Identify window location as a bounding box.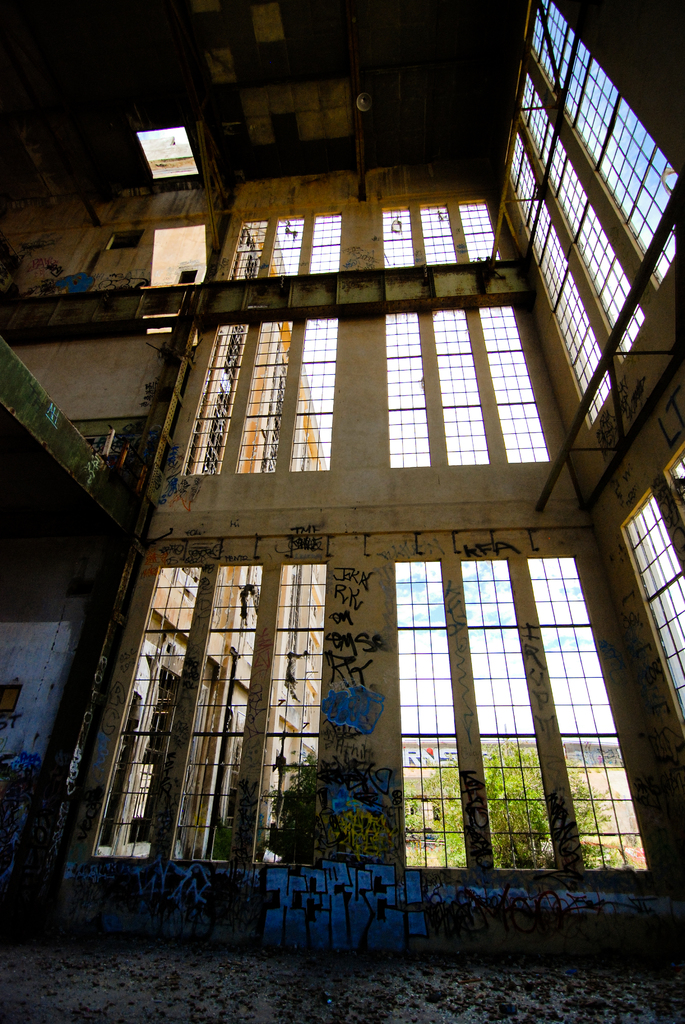
[378, 206, 425, 275].
